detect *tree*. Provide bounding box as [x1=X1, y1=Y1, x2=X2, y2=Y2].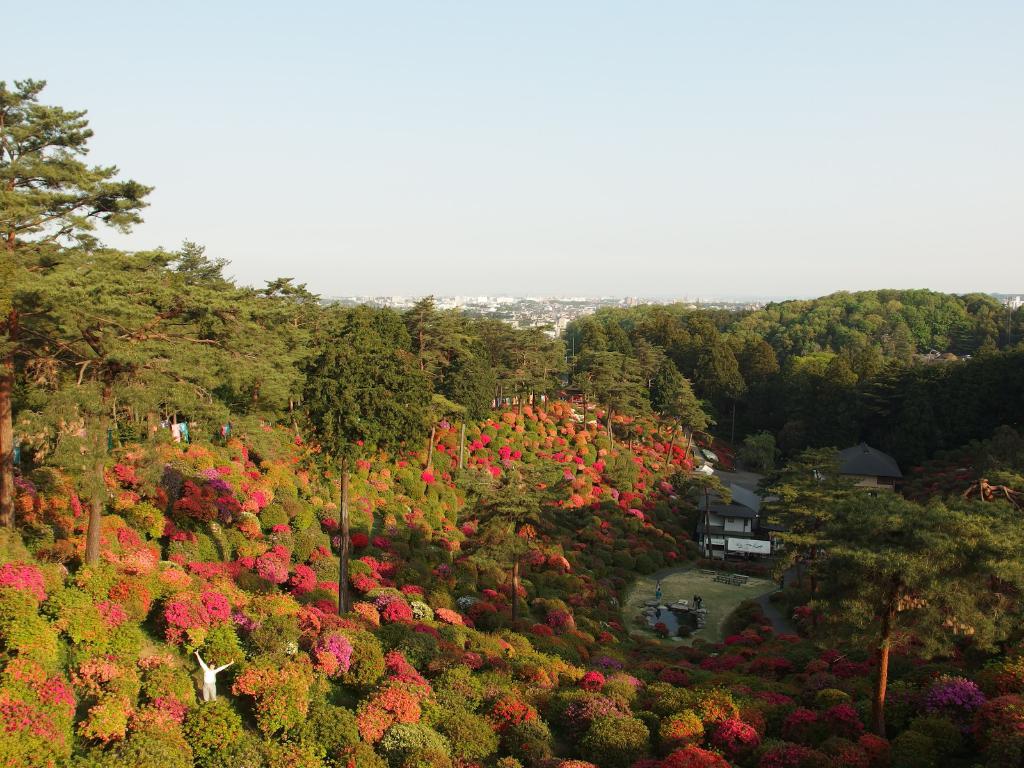
[x1=297, y1=305, x2=439, y2=618].
